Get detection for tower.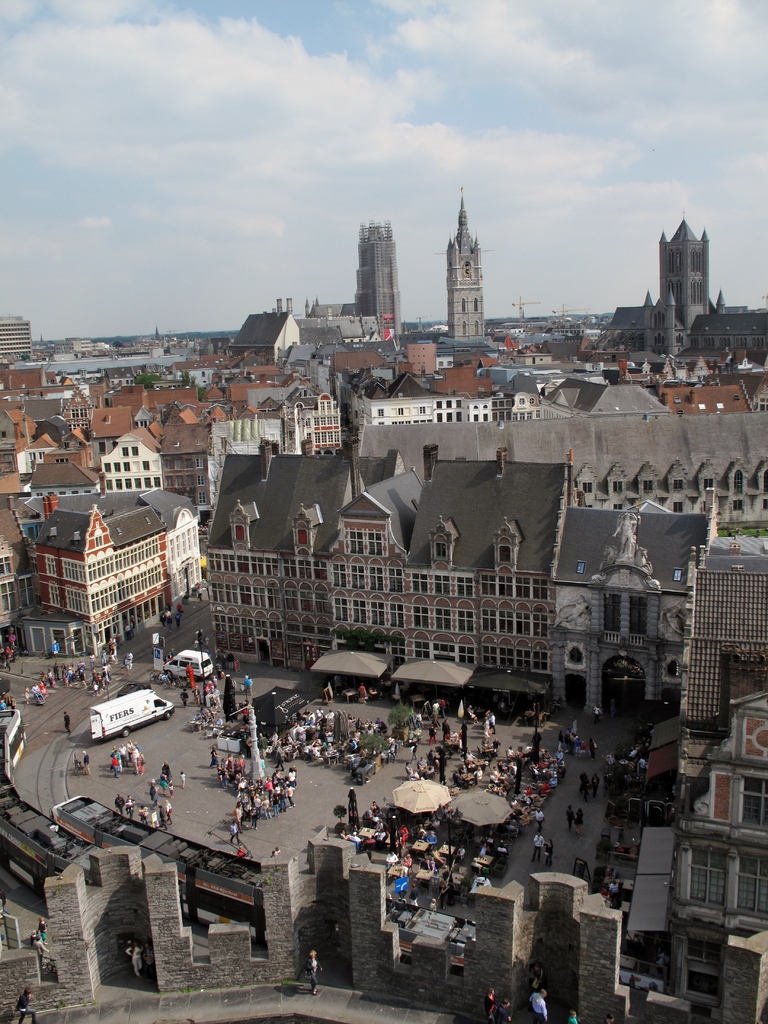
Detection: bbox=[352, 221, 396, 348].
